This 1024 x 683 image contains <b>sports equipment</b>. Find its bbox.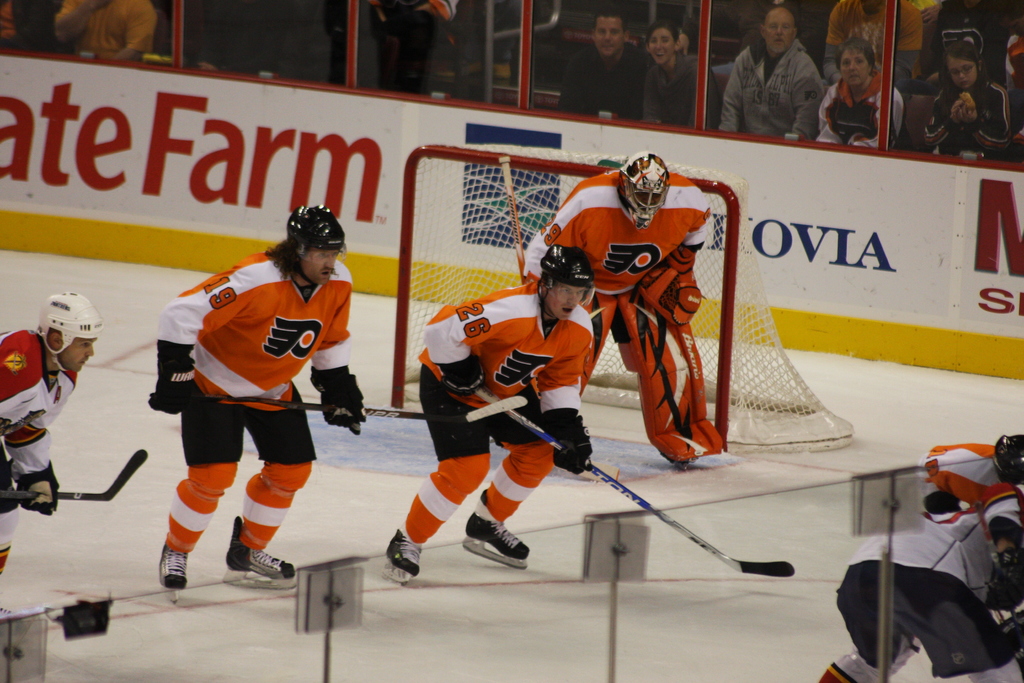
544,409,591,475.
